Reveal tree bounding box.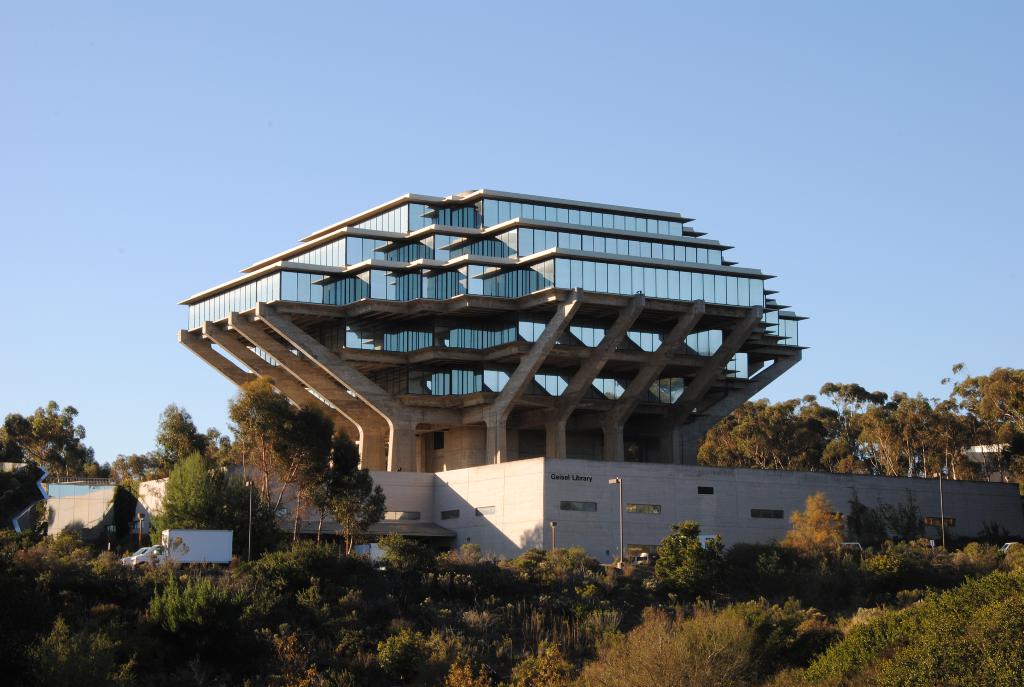
Revealed: detection(248, 407, 278, 496).
